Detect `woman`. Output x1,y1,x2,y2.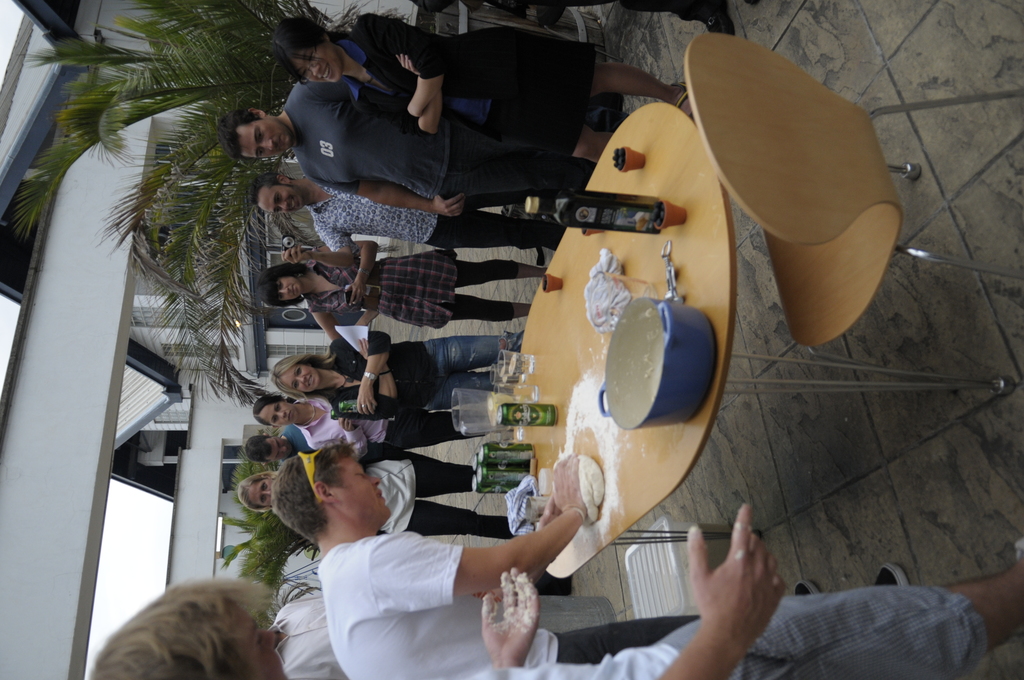
253,389,488,464.
